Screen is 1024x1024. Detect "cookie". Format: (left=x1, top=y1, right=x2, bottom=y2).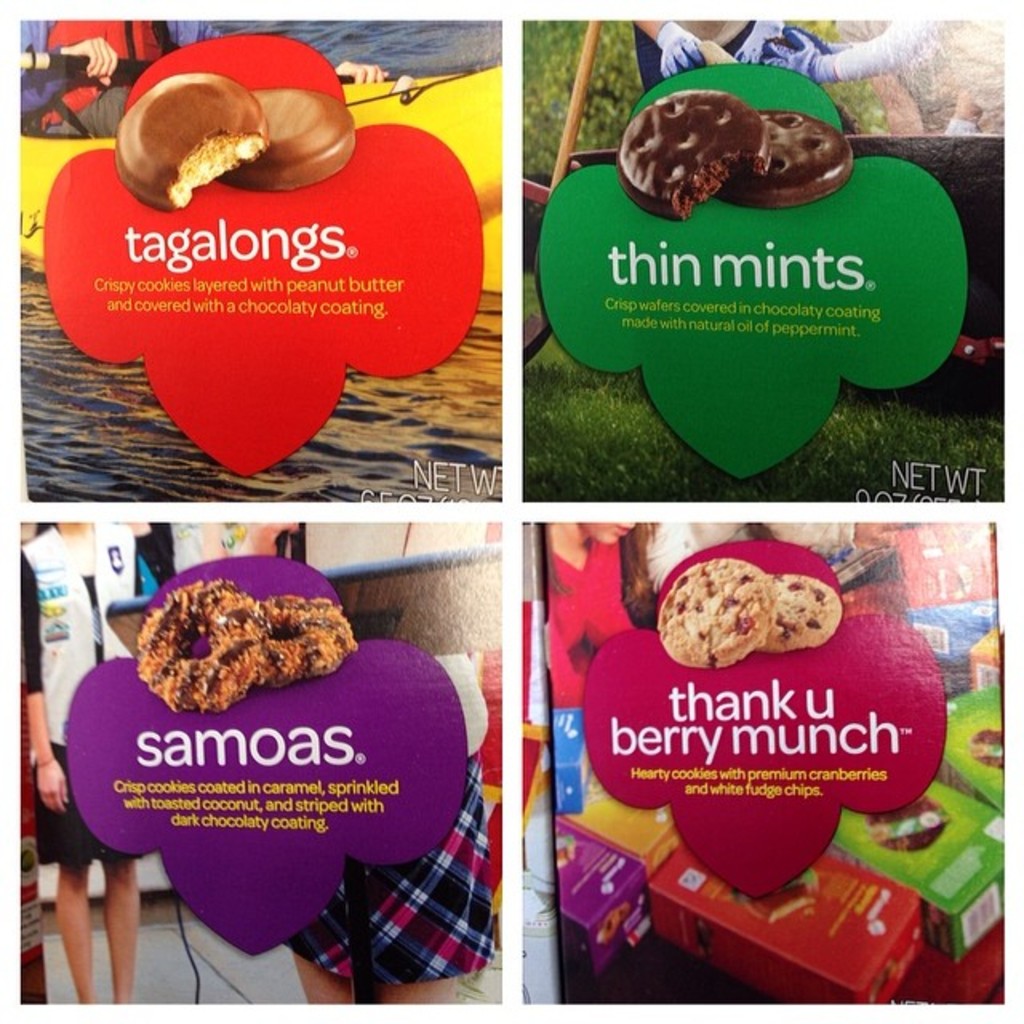
(left=613, top=88, right=768, bottom=221).
